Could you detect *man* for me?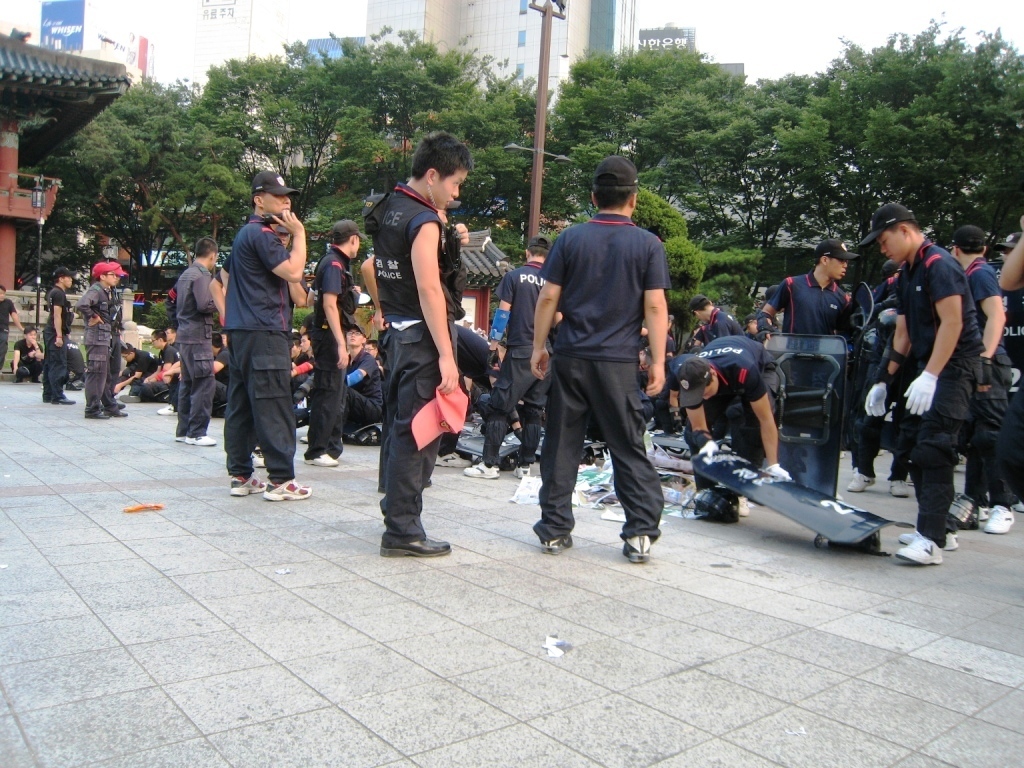
Detection result: detection(671, 328, 778, 529).
